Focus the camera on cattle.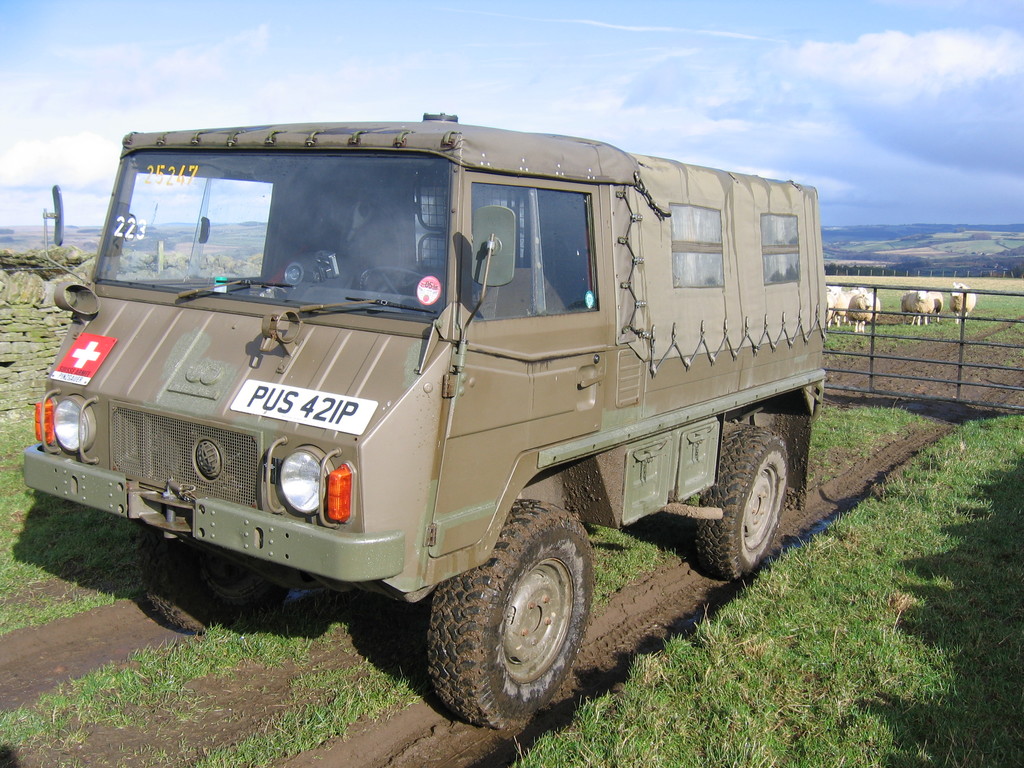
Focus region: [827,285,842,328].
